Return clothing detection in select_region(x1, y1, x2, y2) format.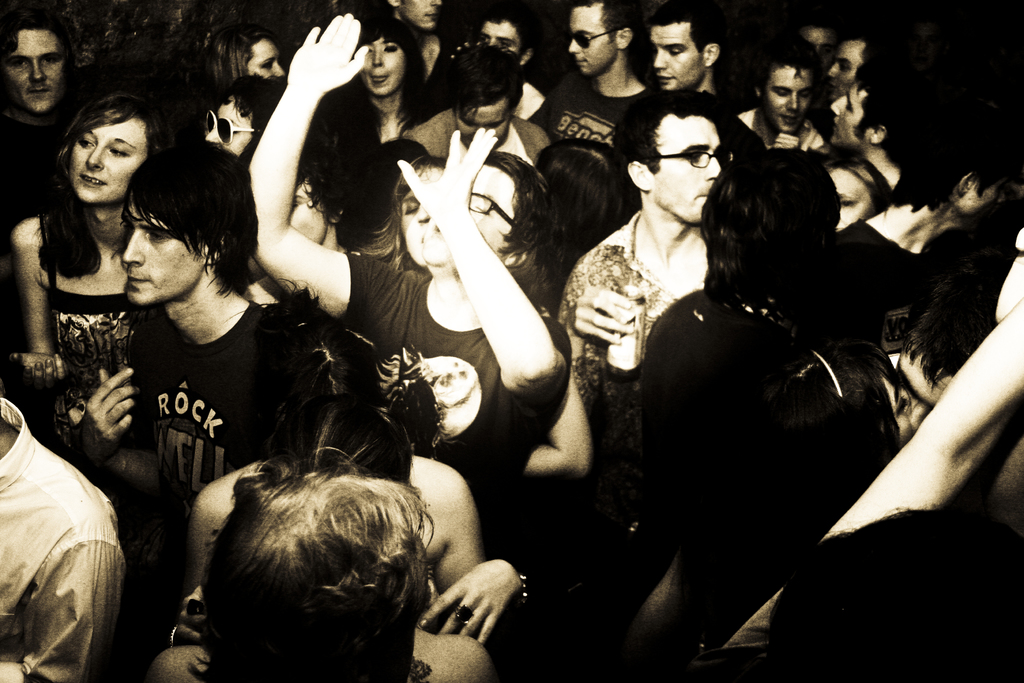
select_region(0, 110, 73, 350).
